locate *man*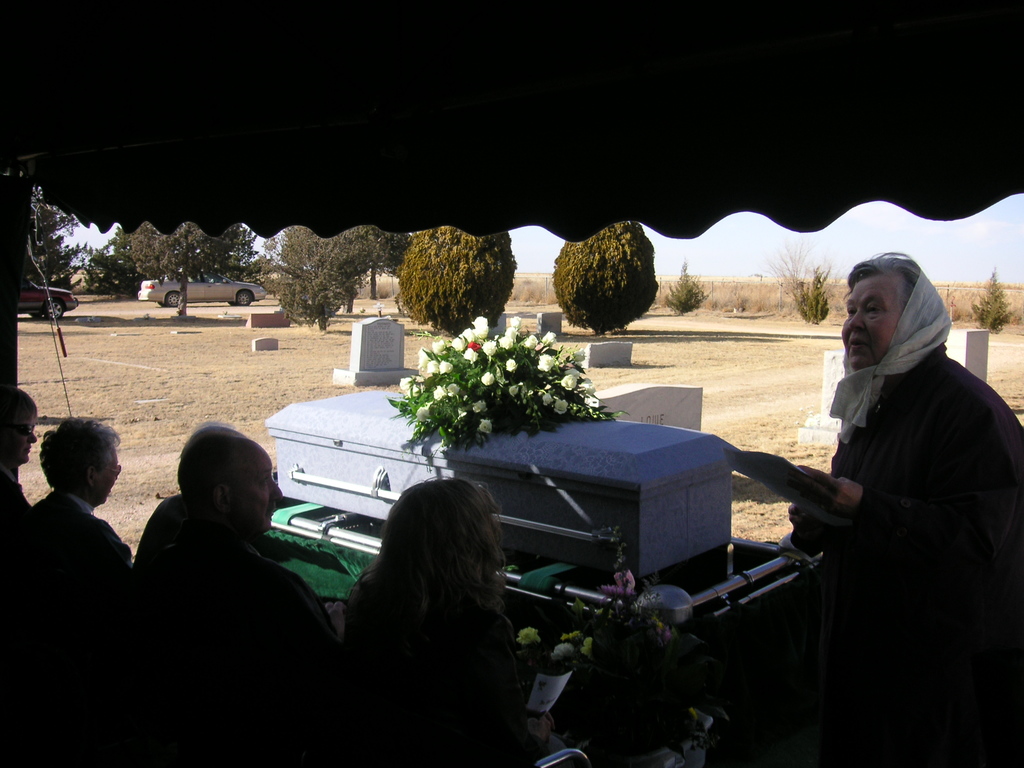
x1=133, y1=422, x2=340, y2=767
